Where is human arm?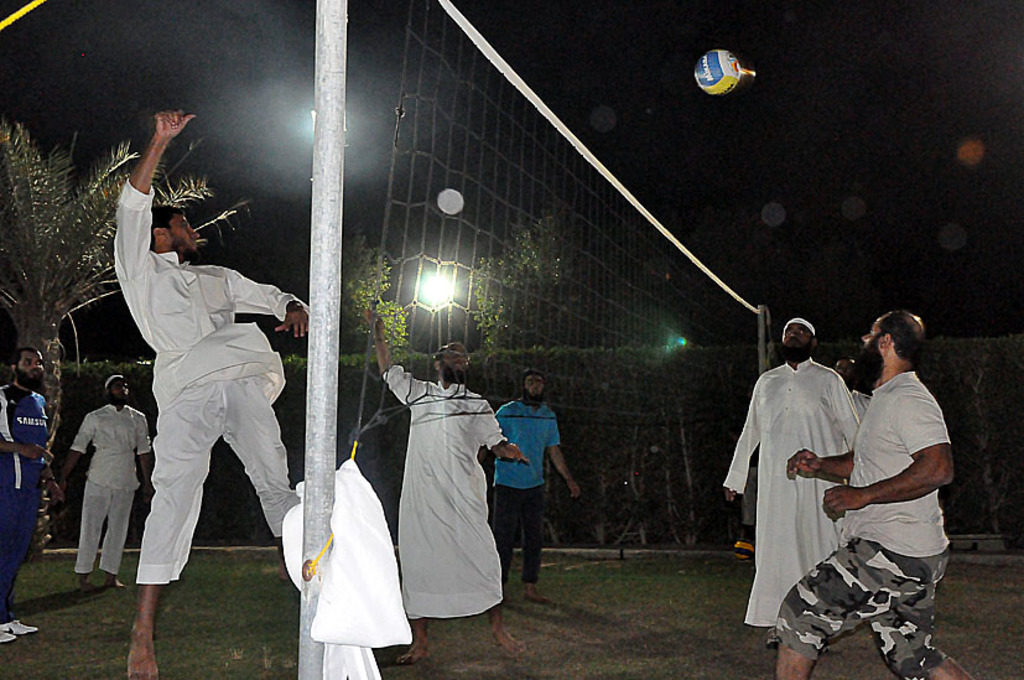
[left=54, top=405, right=97, bottom=502].
